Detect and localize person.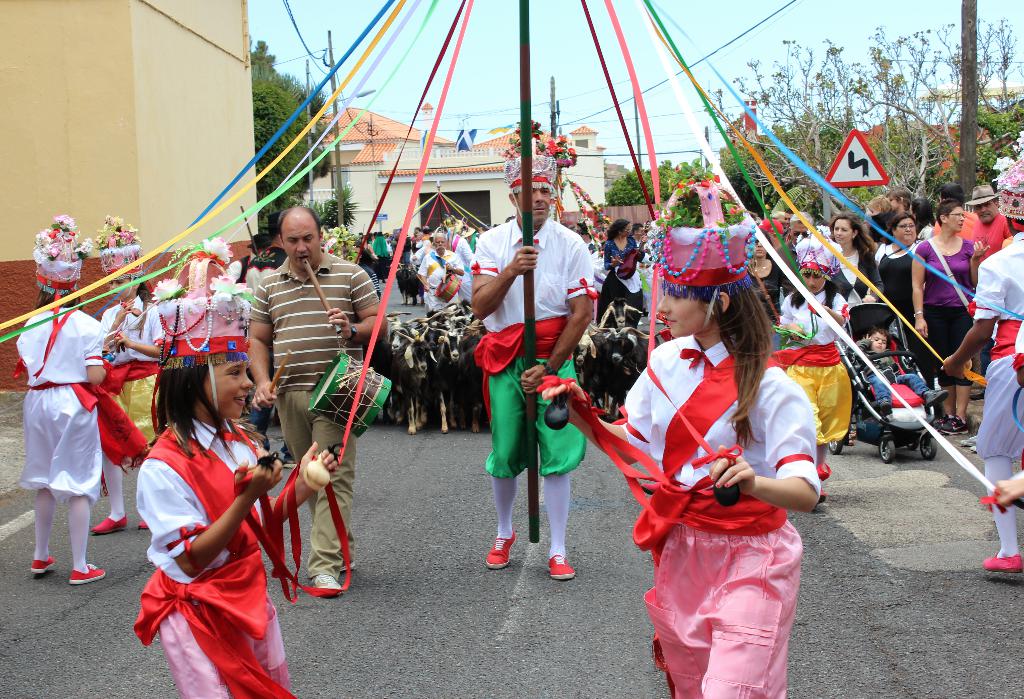
Localized at (left=858, top=207, right=950, bottom=427).
